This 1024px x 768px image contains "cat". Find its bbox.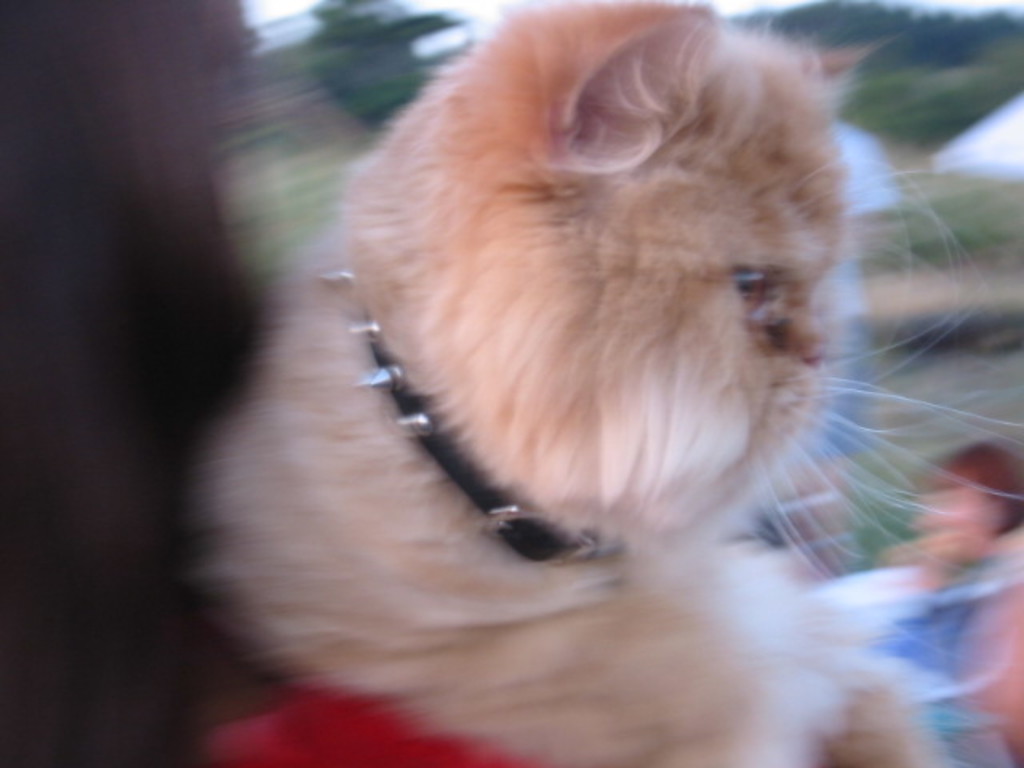
rect(179, 3, 1022, 766).
